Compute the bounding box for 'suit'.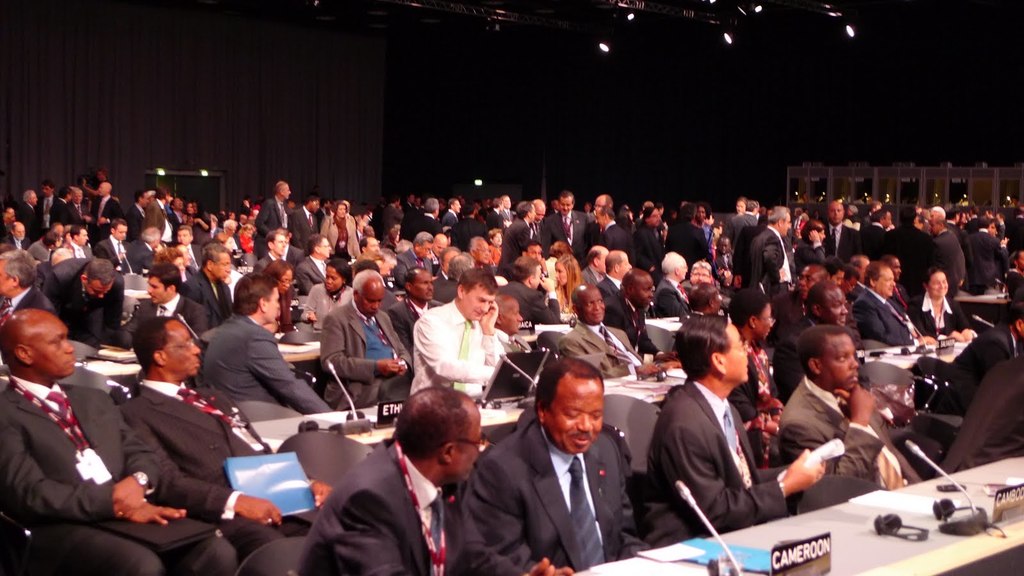
bbox(410, 213, 431, 239).
